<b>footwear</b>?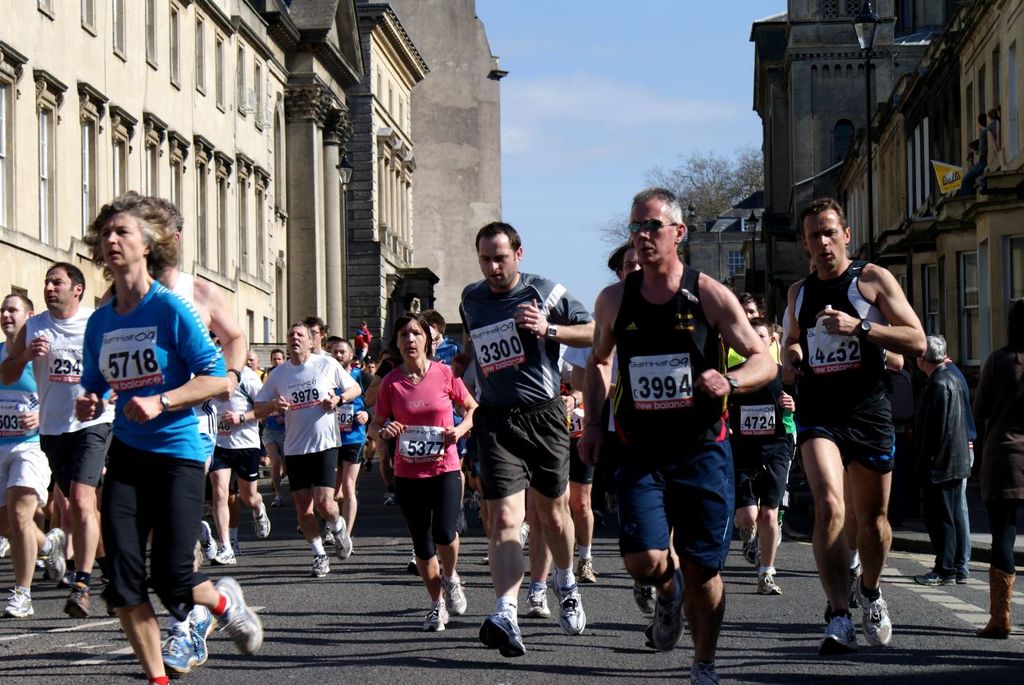
[x1=4, y1=588, x2=34, y2=621]
